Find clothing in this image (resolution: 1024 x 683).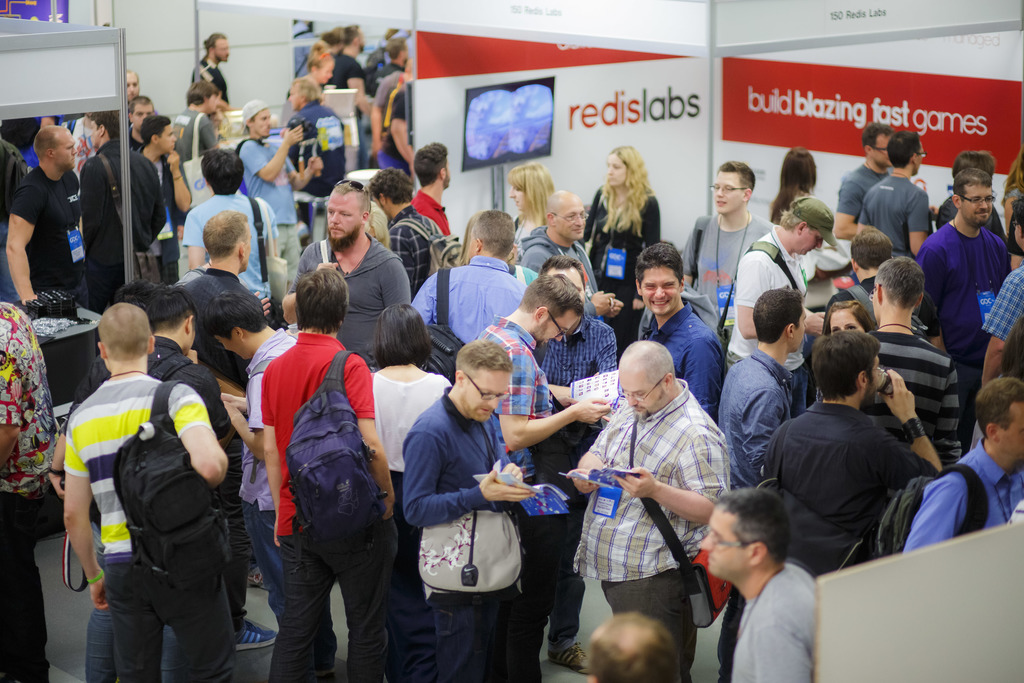
(left=257, top=333, right=393, bottom=682).
